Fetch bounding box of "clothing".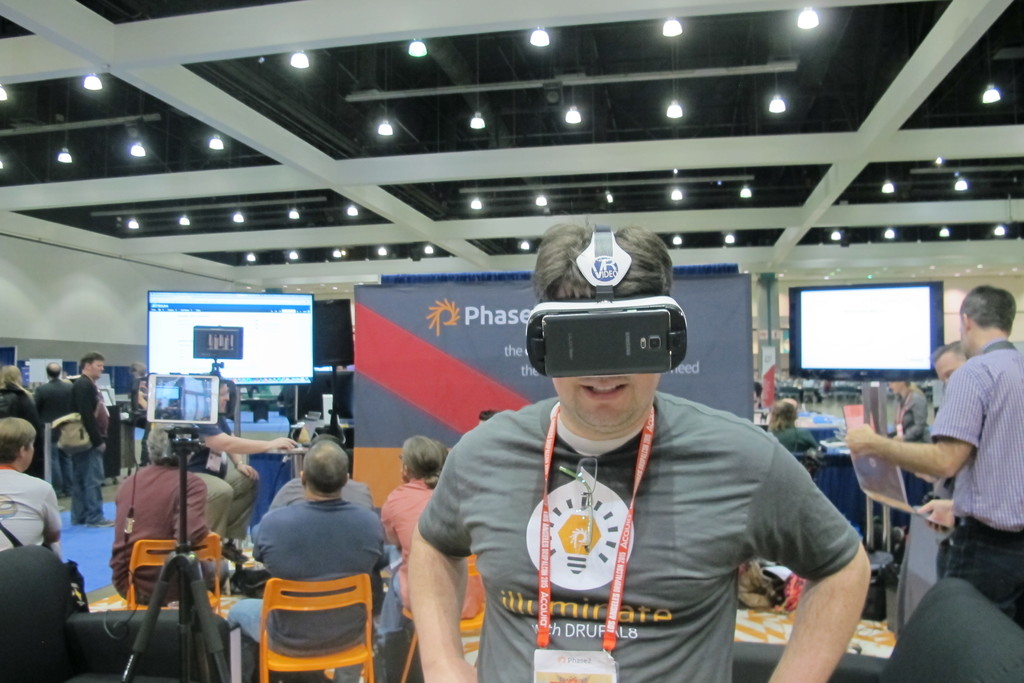
Bbox: {"x1": 116, "y1": 466, "x2": 215, "y2": 609}.
